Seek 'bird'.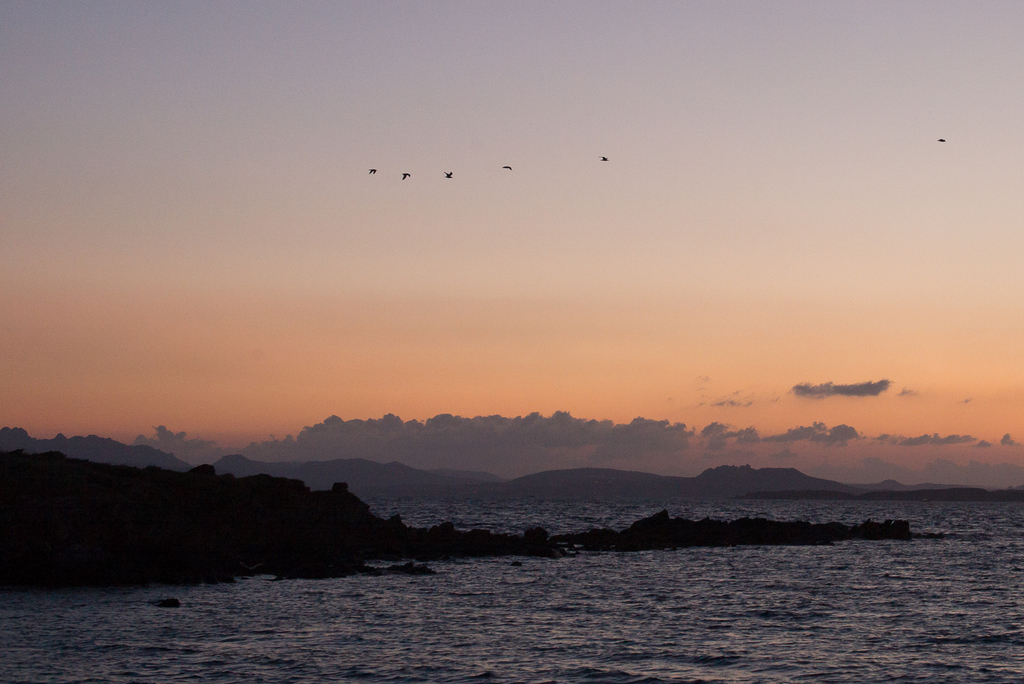
(444,171,457,179).
